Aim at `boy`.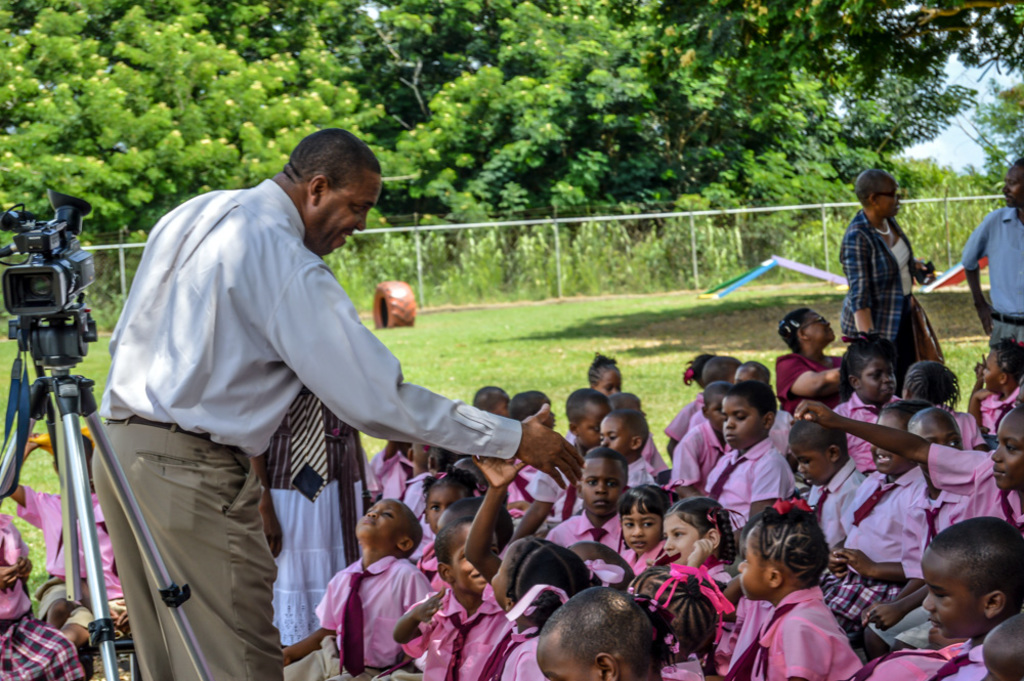
Aimed at <region>600, 407, 653, 485</region>.
